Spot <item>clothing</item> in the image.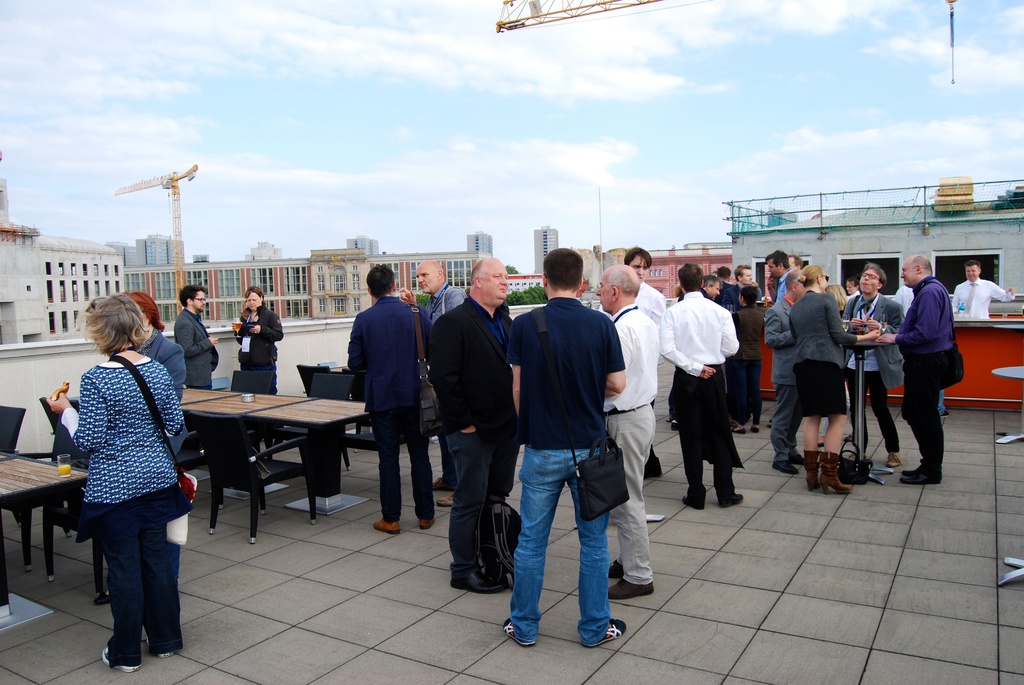
<item>clothing</item> found at locate(850, 295, 902, 443).
